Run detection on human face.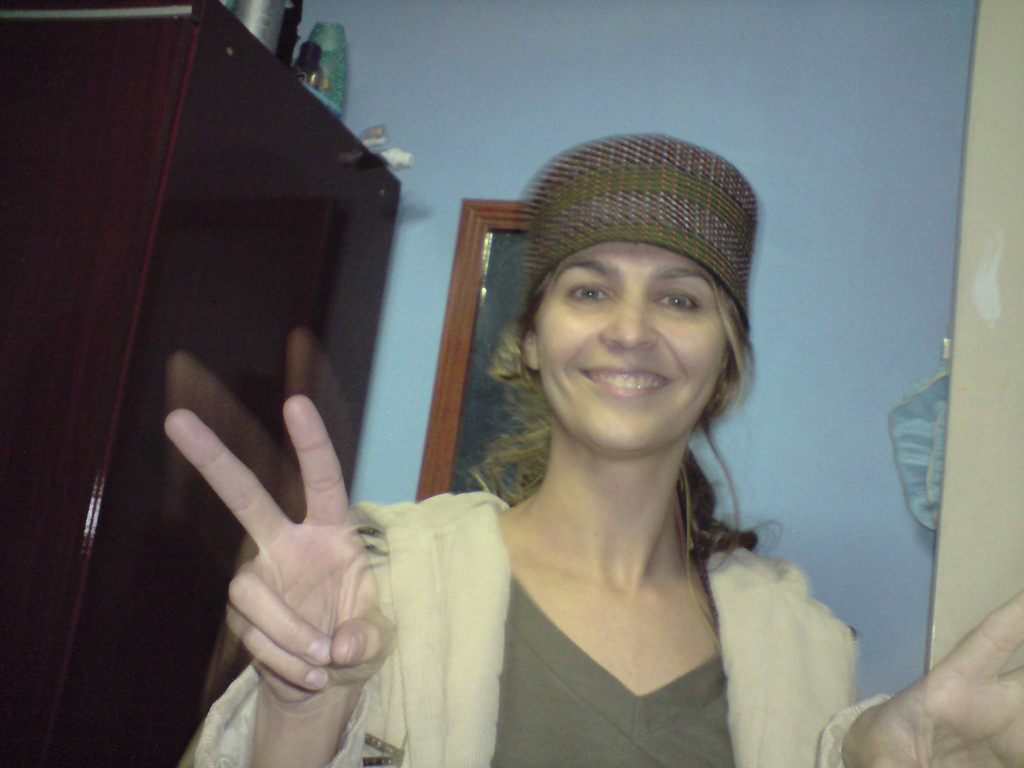
Result: <box>532,233,728,451</box>.
